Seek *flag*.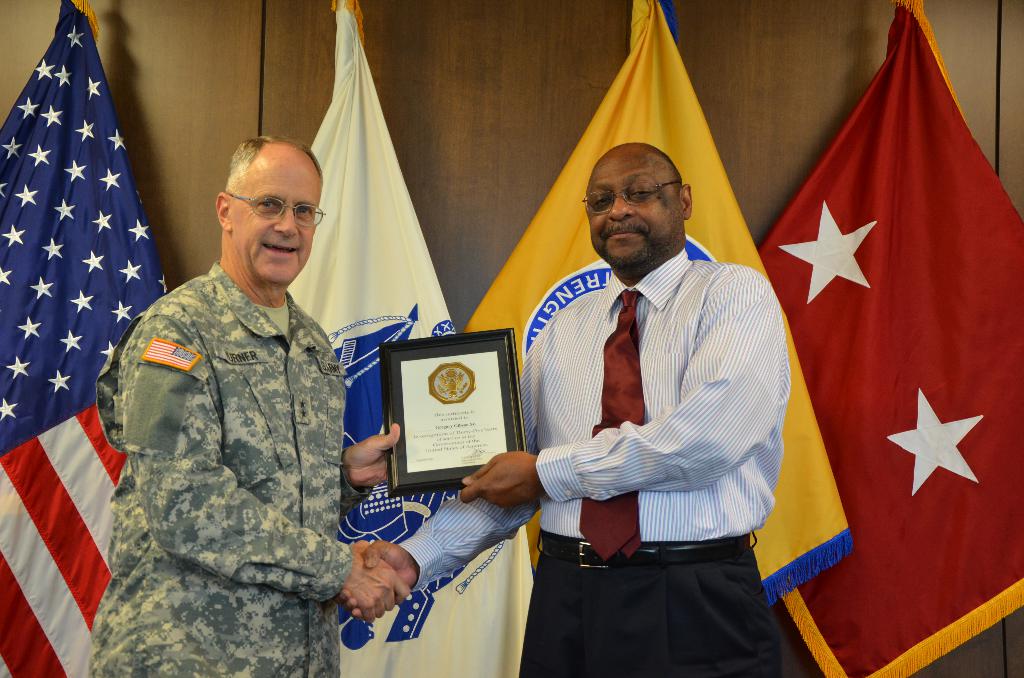
(297,0,537,674).
